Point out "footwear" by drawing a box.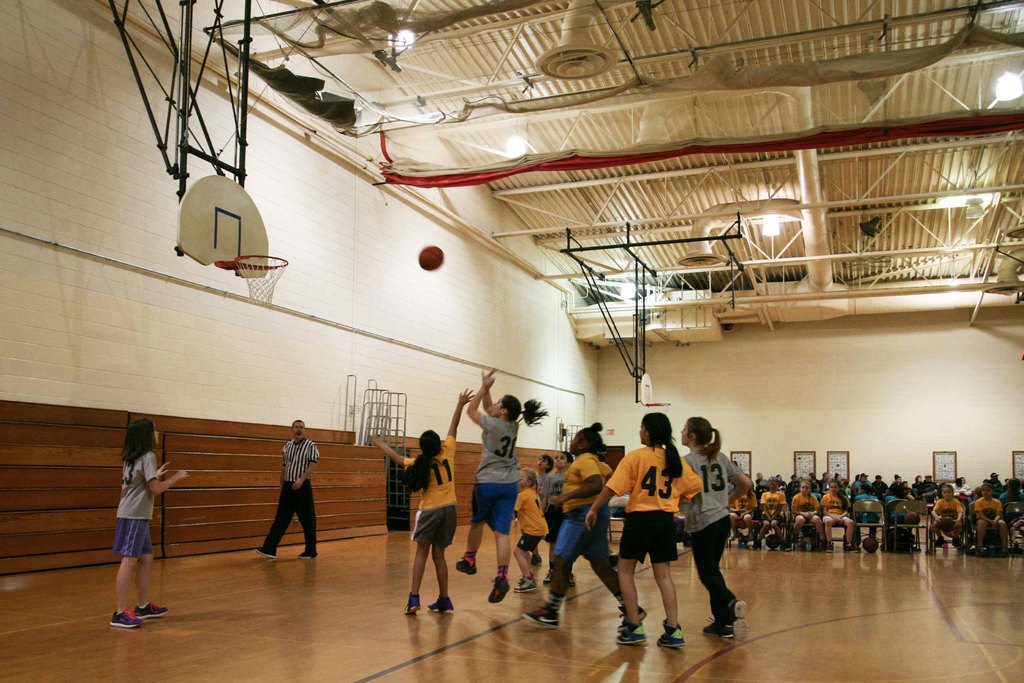
left=954, top=540, right=961, bottom=544.
